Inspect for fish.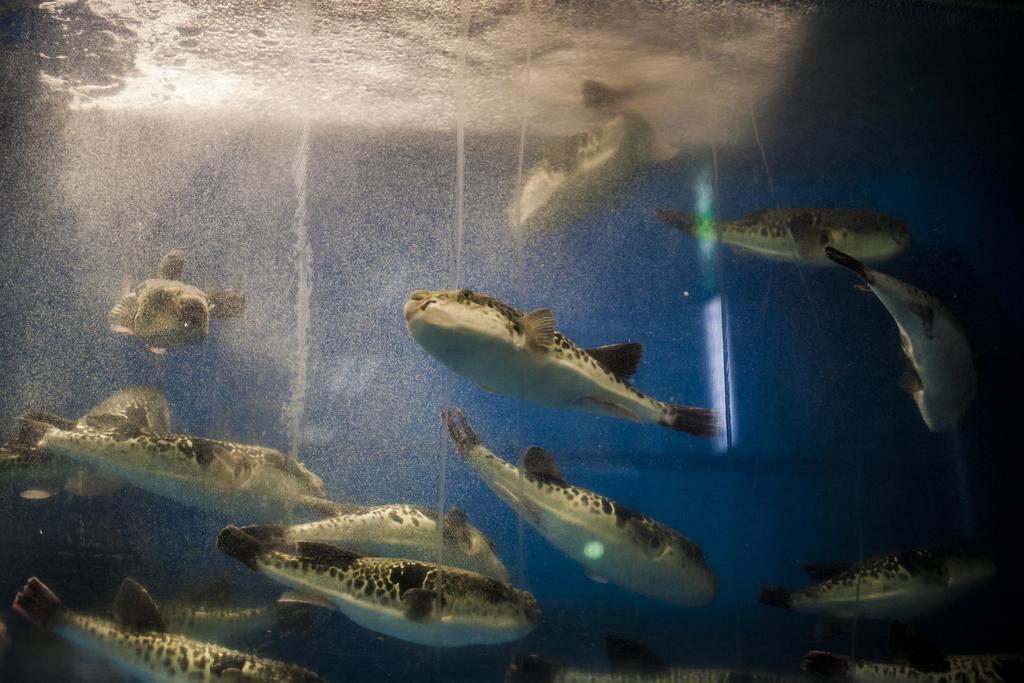
Inspection: x1=2 y1=582 x2=323 y2=682.
